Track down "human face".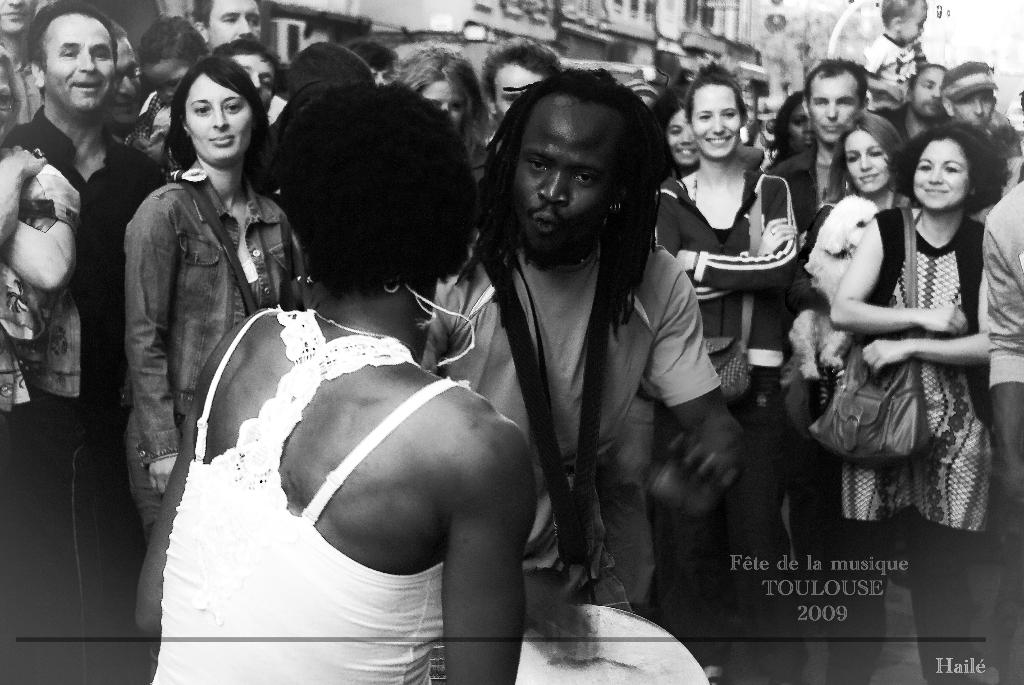
Tracked to [left=511, top=102, right=625, bottom=251].
